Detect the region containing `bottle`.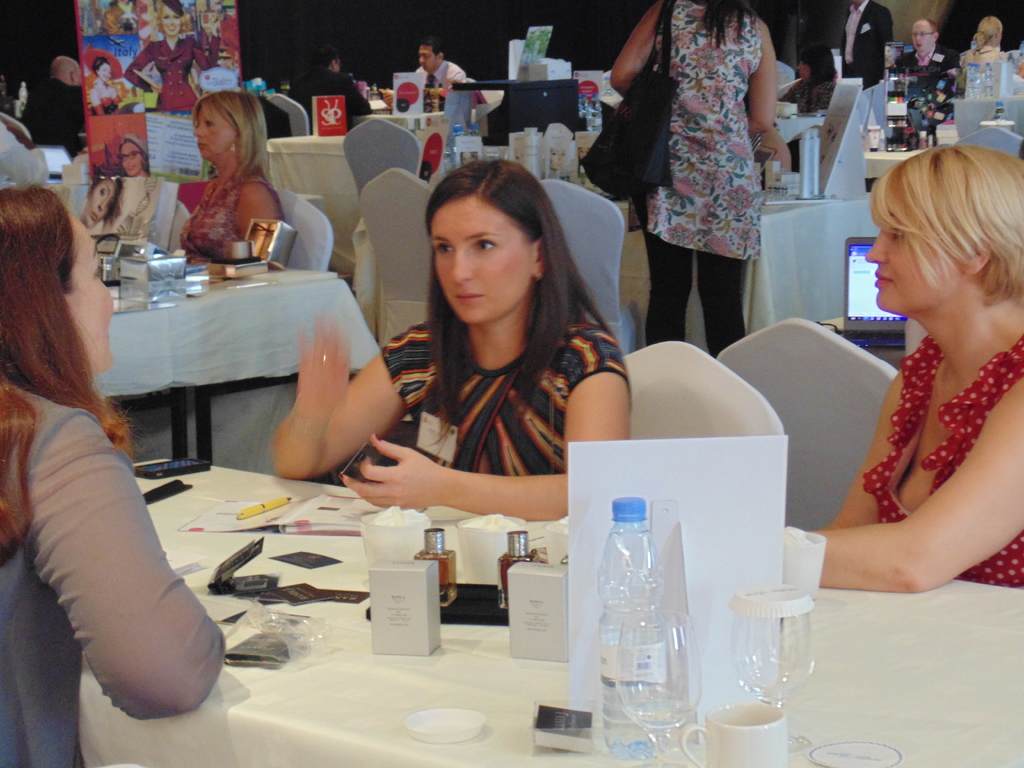
(905,131,920,152).
